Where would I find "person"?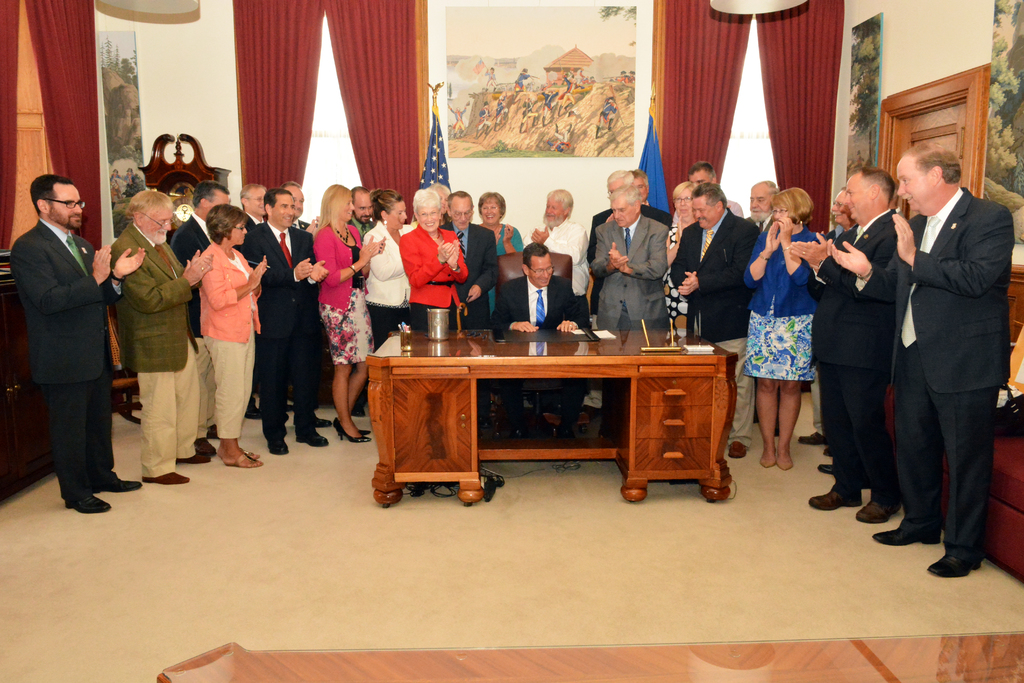
At pyautogui.locateOnScreen(490, 241, 593, 441).
